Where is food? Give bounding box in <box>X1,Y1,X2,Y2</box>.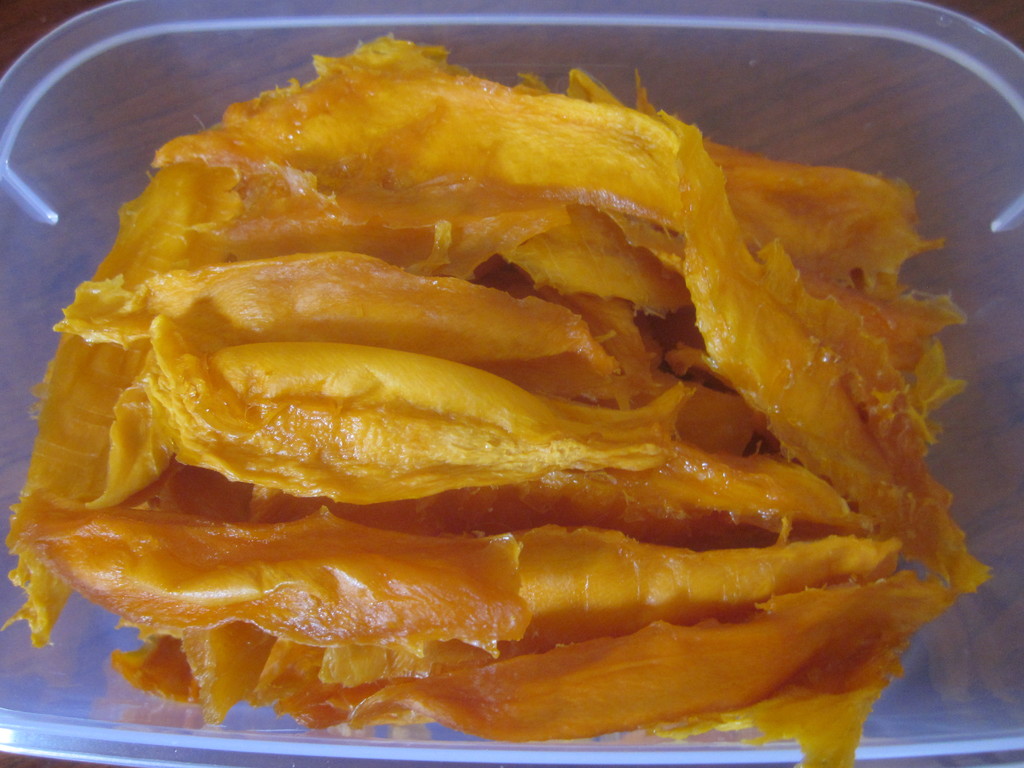
<box>650,728,865,767</box>.
